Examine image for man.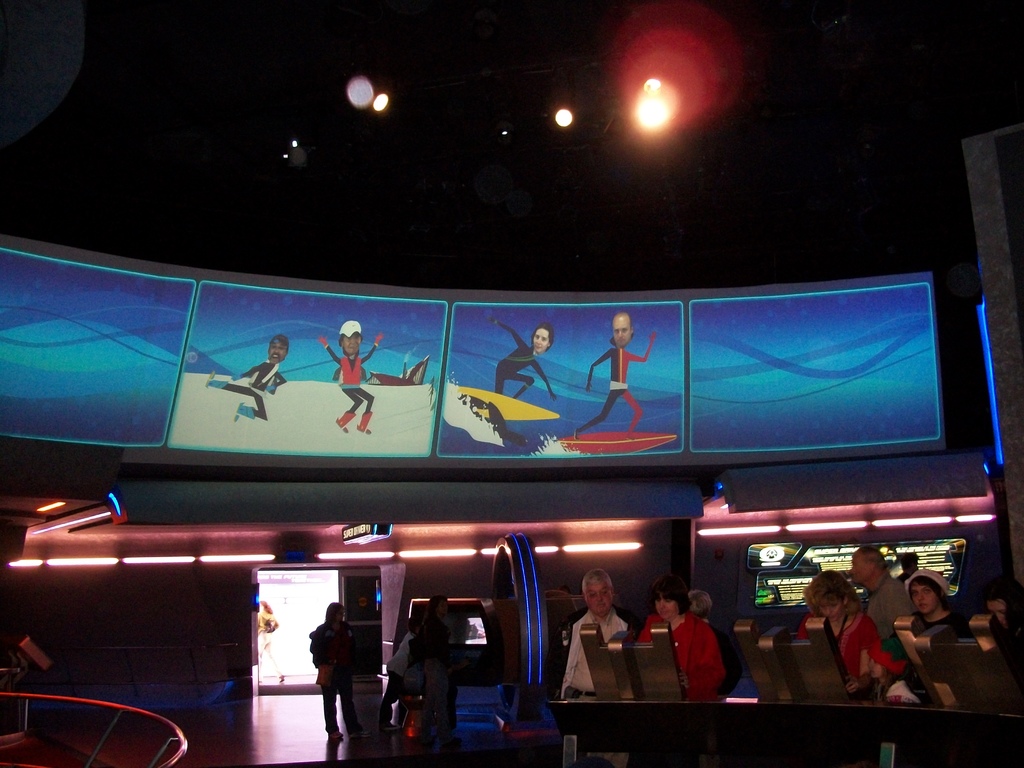
Examination result: [421,584,472,742].
